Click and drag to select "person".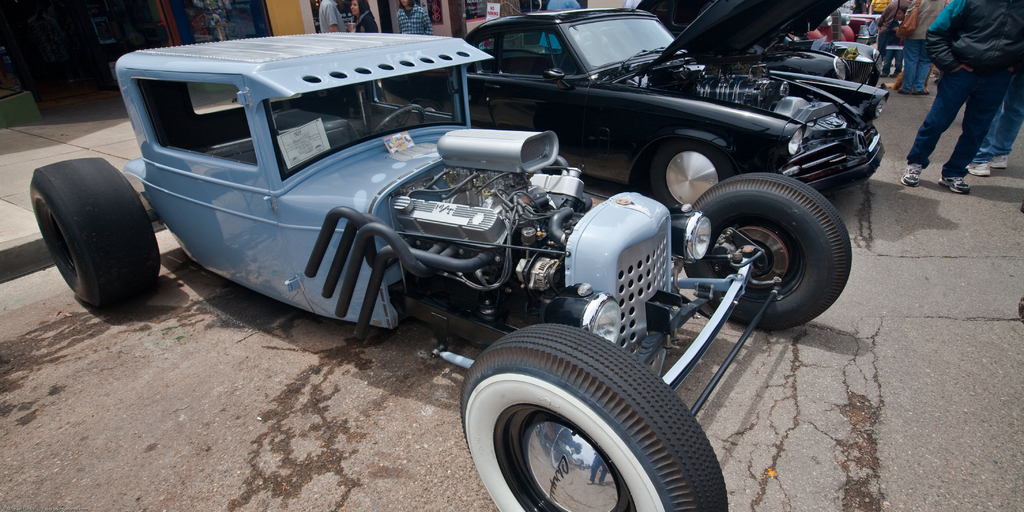
Selection: left=897, top=6, right=996, bottom=193.
